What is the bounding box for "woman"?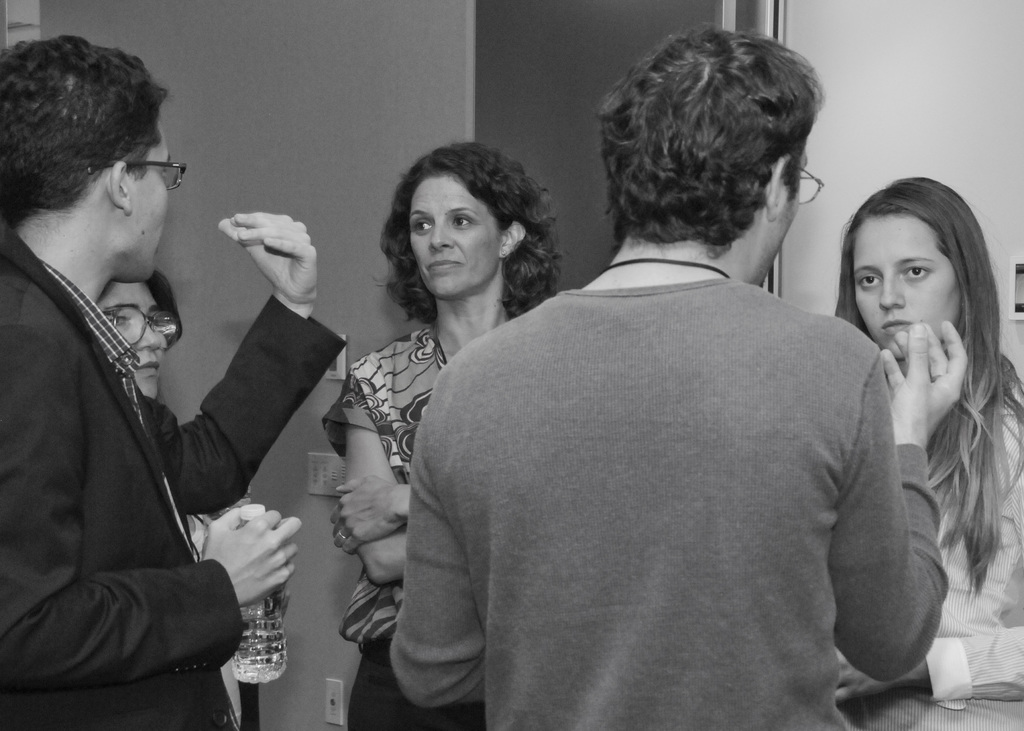
BBox(90, 262, 184, 406).
